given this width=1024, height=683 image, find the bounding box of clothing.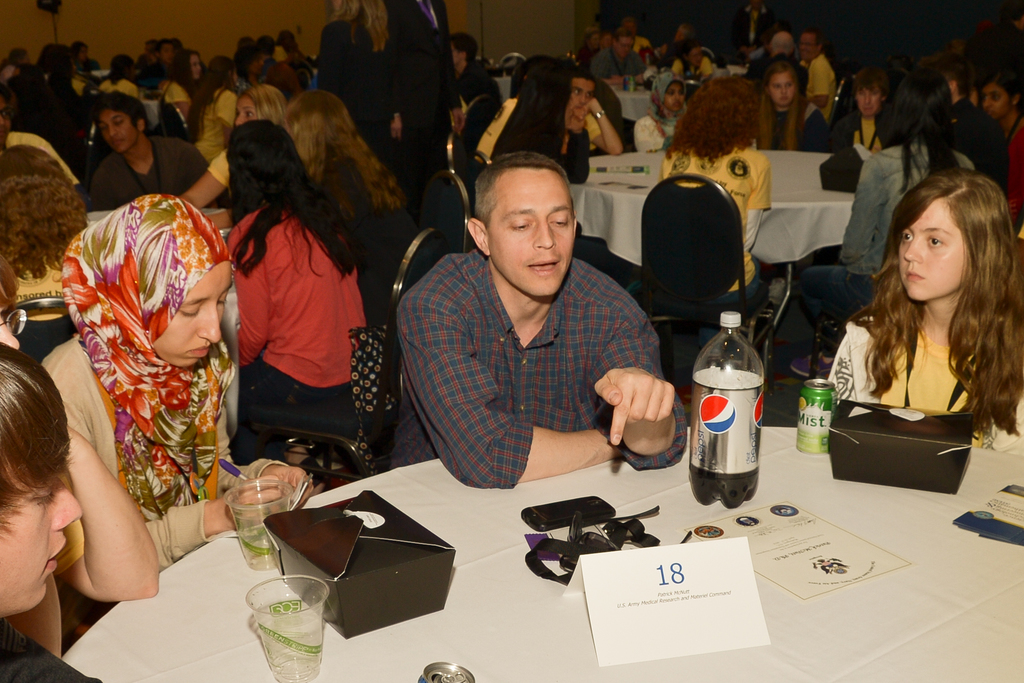
bbox=(798, 51, 833, 122).
